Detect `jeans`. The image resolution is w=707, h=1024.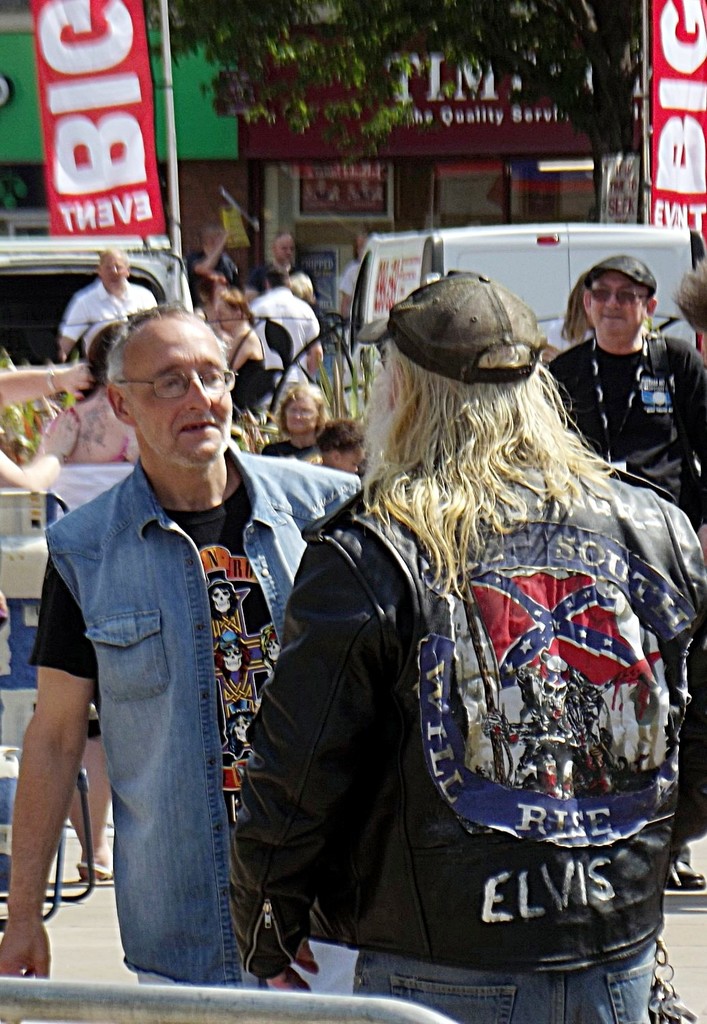
Rect(352, 957, 655, 1023).
